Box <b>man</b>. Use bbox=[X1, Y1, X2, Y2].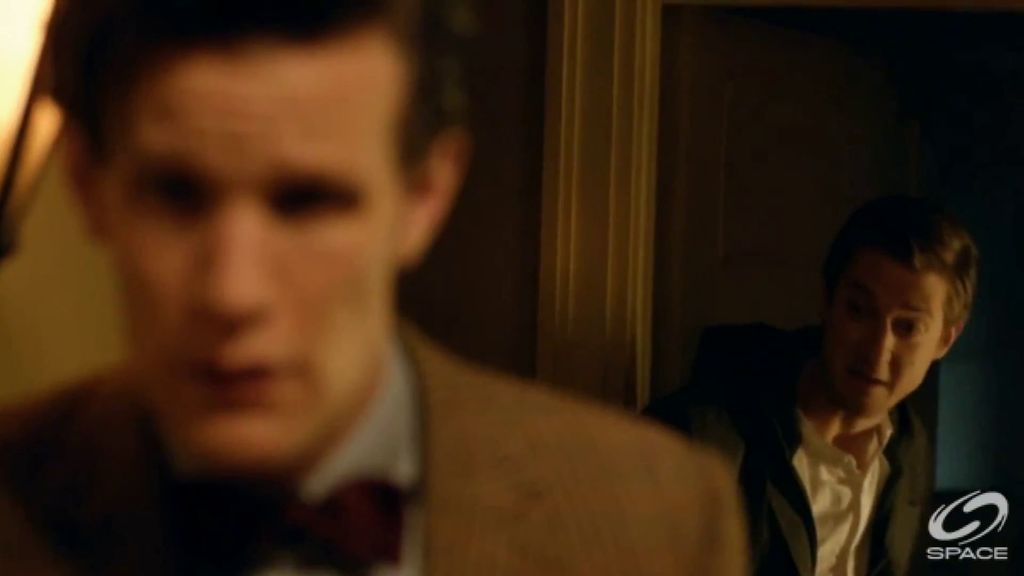
bbox=[644, 204, 977, 575].
